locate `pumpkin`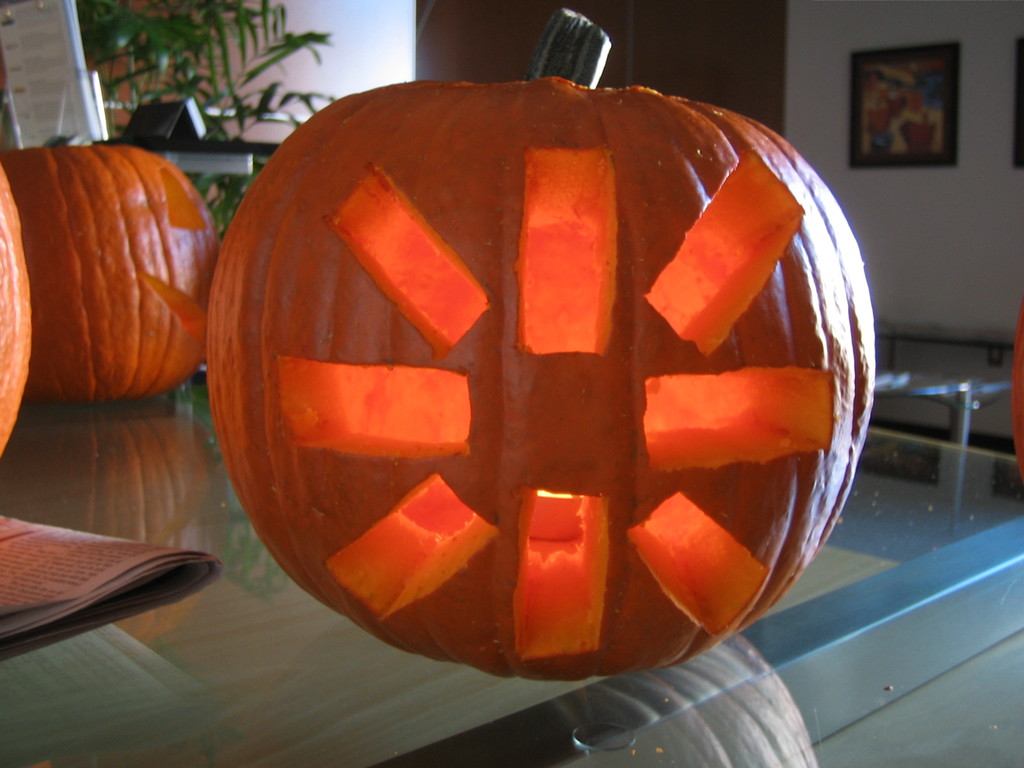
{"left": 0, "top": 164, "right": 38, "bottom": 458}
